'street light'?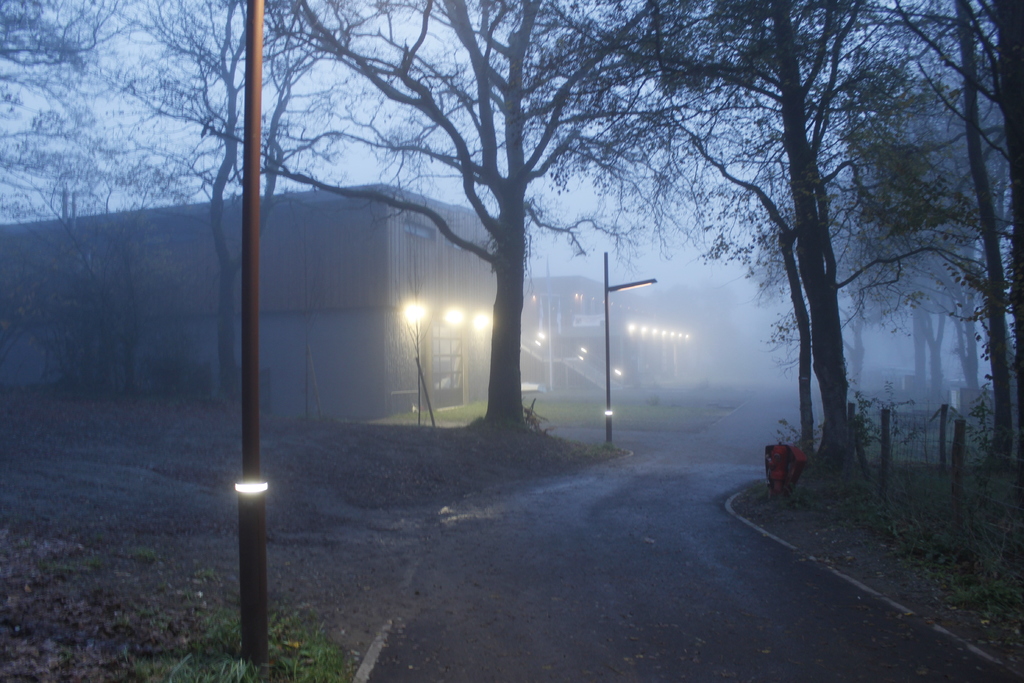
<bbox>161, 113, 340, 659</bbox>
